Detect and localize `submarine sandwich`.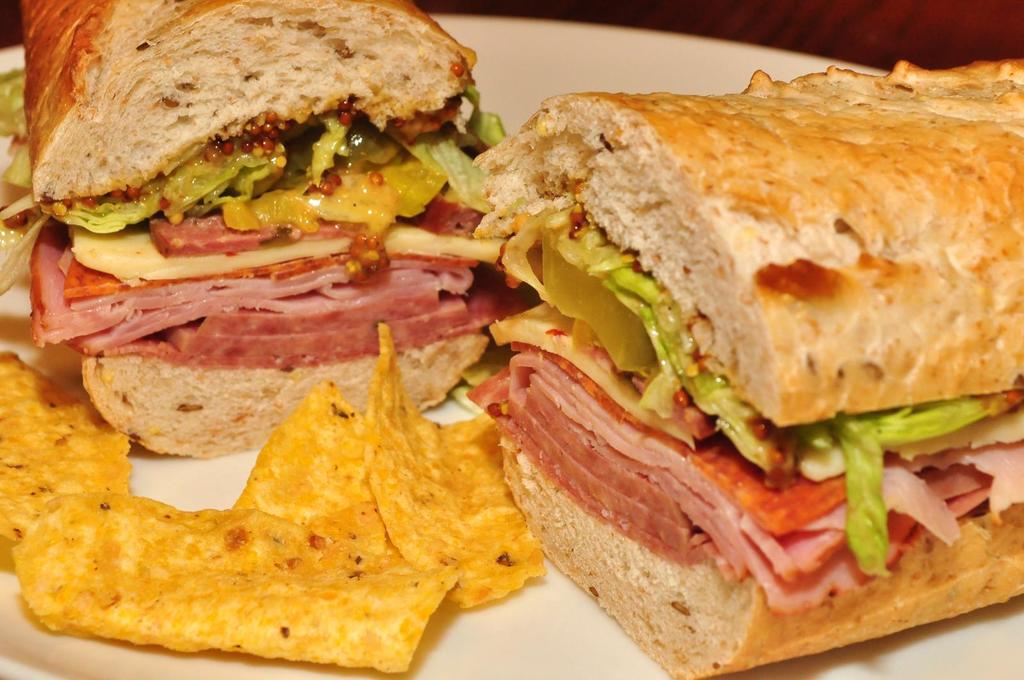
Localized at [0,0,504,457].
